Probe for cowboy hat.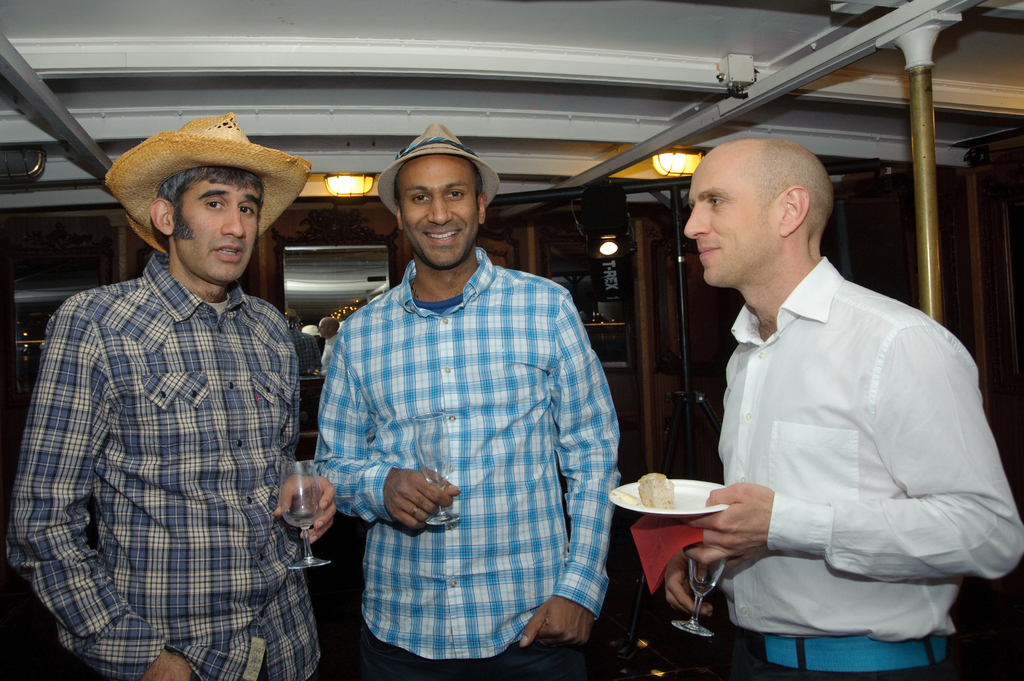
Probe result: [111, 111, 289, 264].
